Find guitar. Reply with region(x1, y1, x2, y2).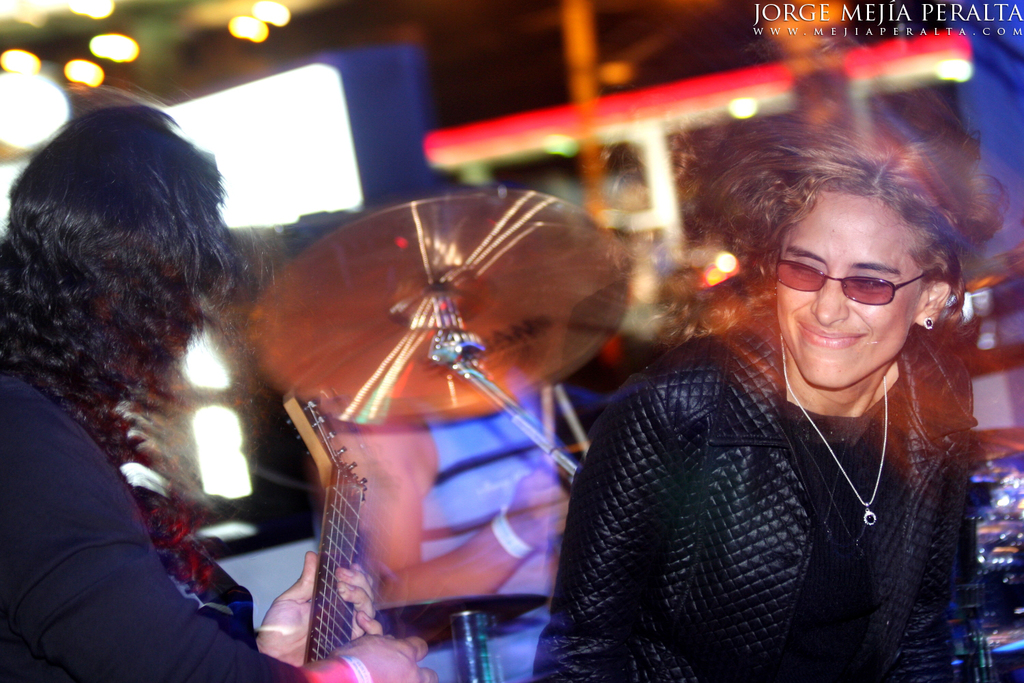
region(283, 381, 375, 674).
